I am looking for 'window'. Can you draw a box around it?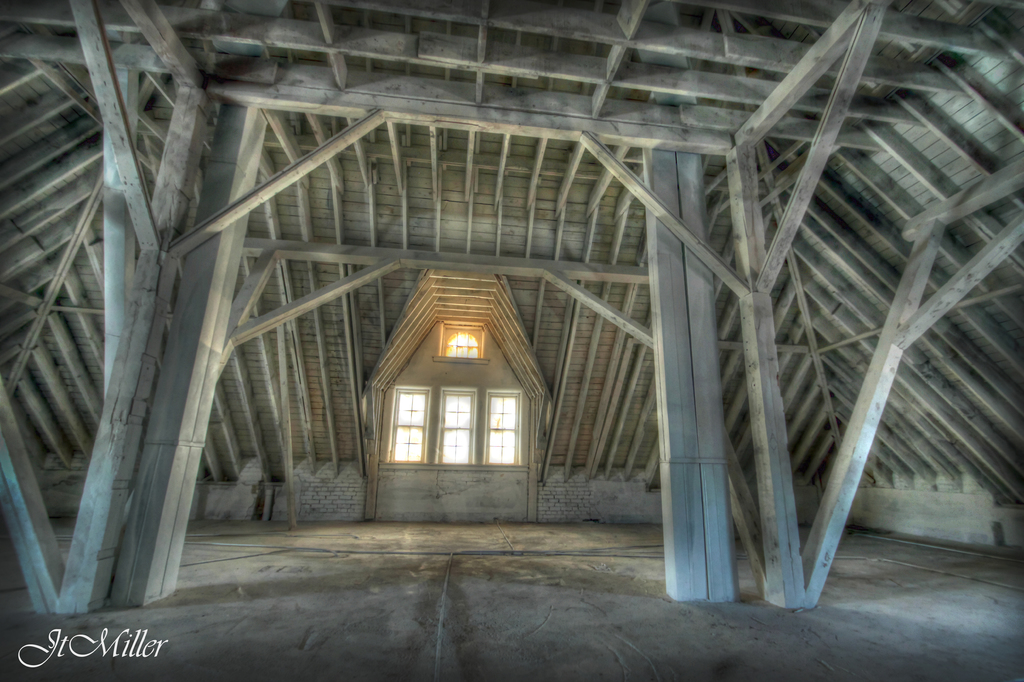
Sure, the bounding box is 383, 388, 525, 466.
